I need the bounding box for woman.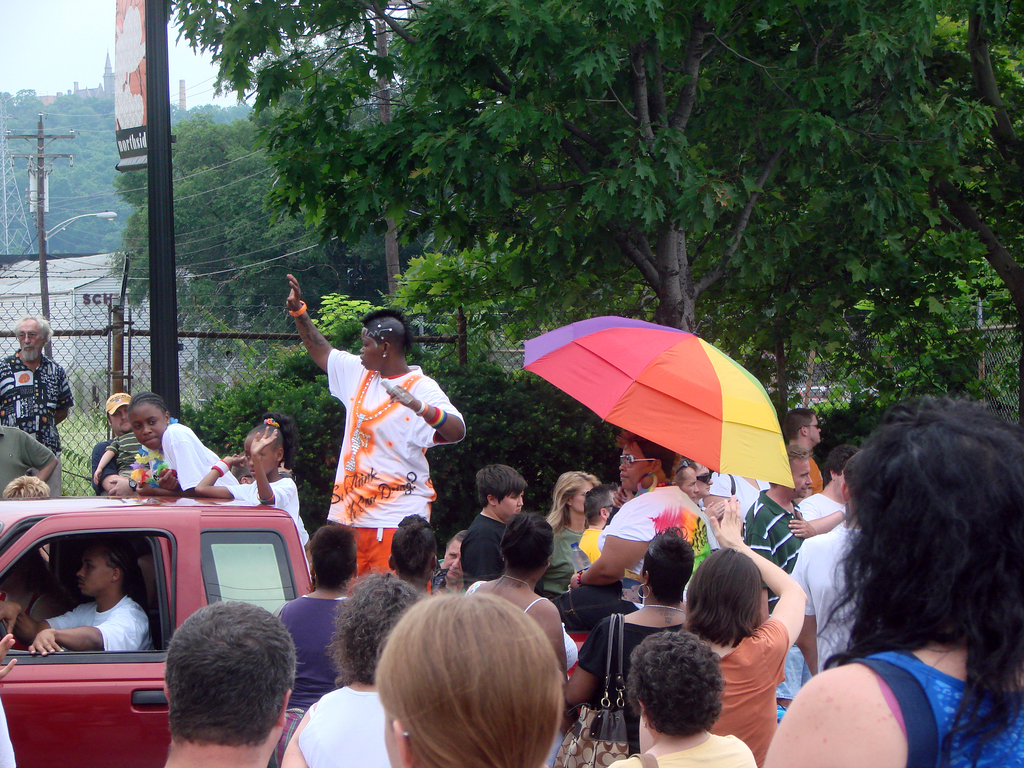
Here it is: <box>465,518,584,766</box>.
